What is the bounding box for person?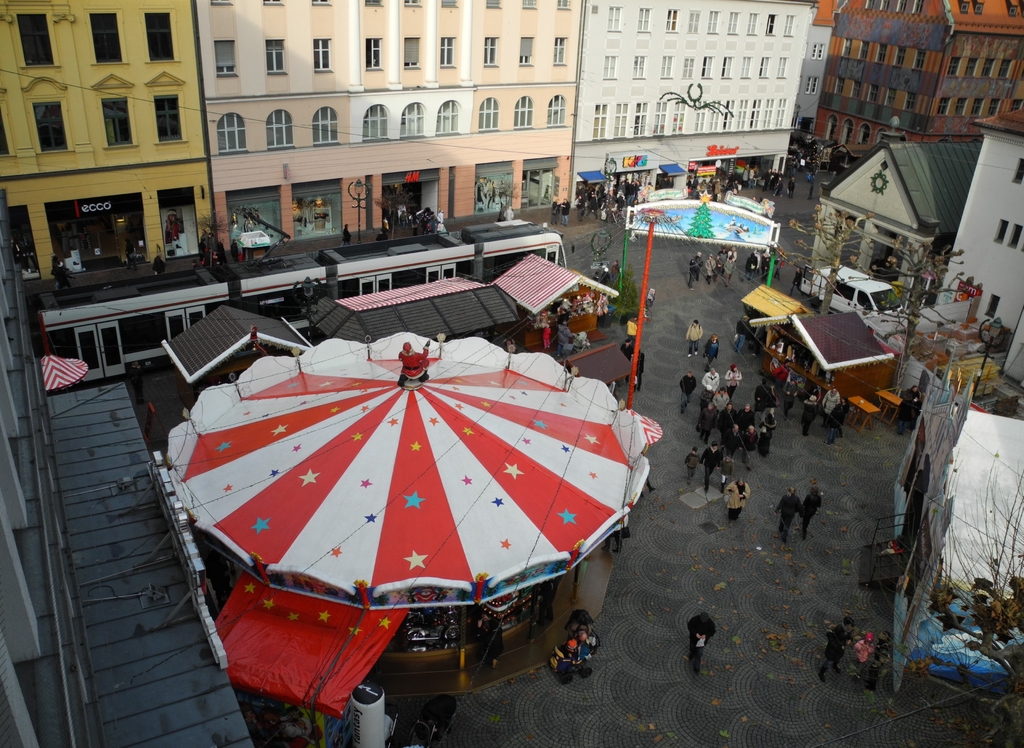
box=[602, 268, 610, 286].
